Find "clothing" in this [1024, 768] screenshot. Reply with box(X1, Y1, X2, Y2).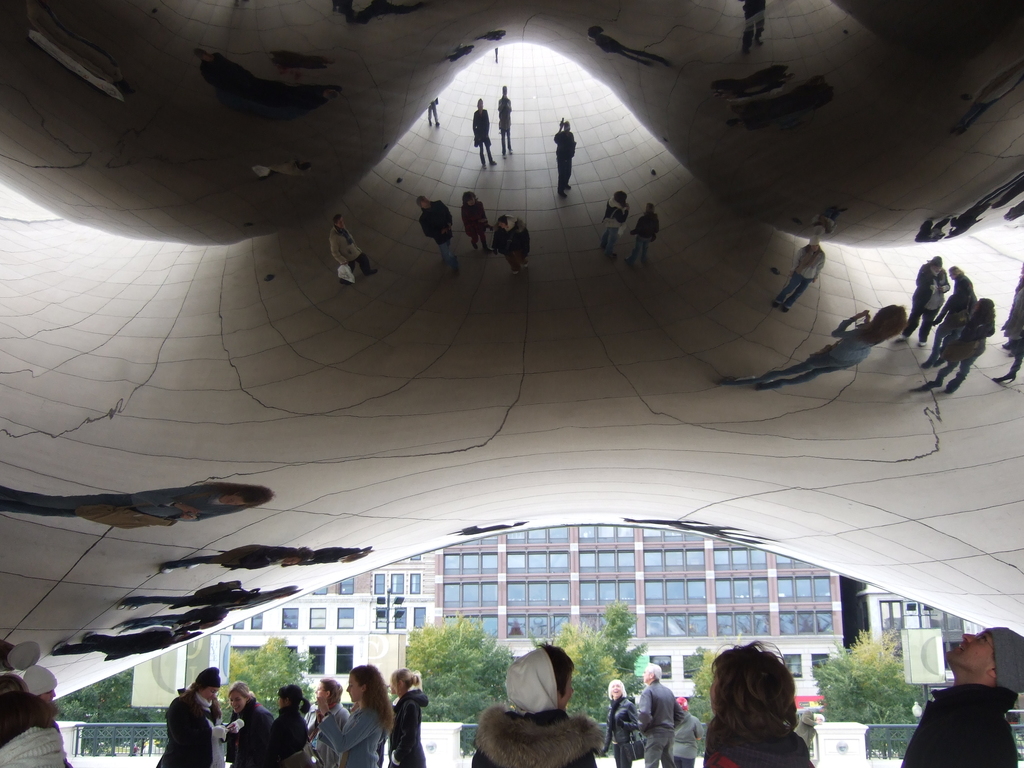
box(603, 193, 633, 256).
